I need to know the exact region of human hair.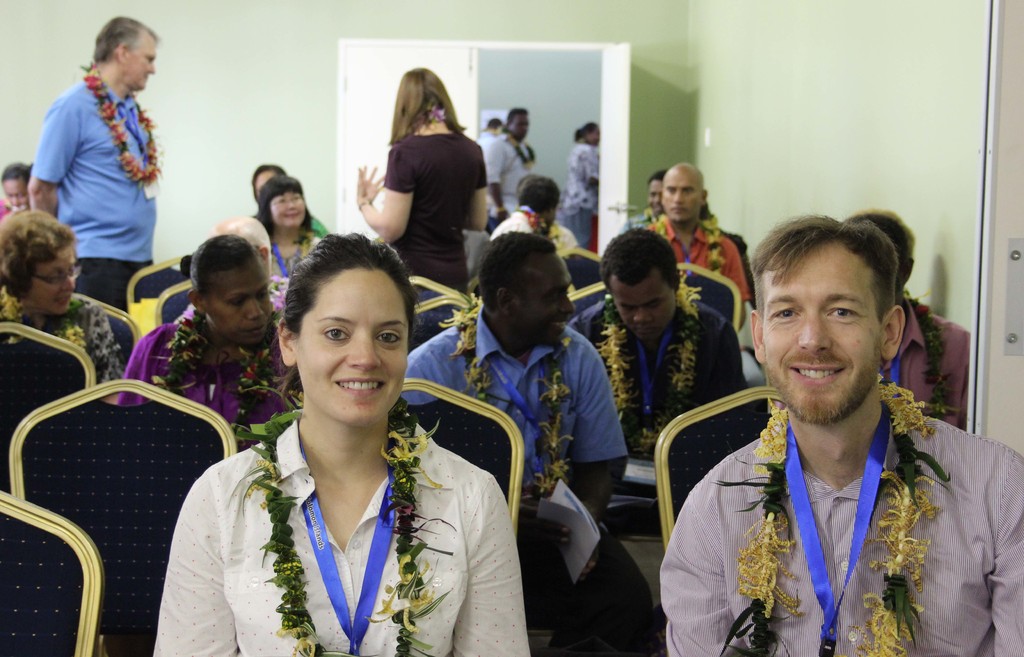
Region: 92:14:161:64.
